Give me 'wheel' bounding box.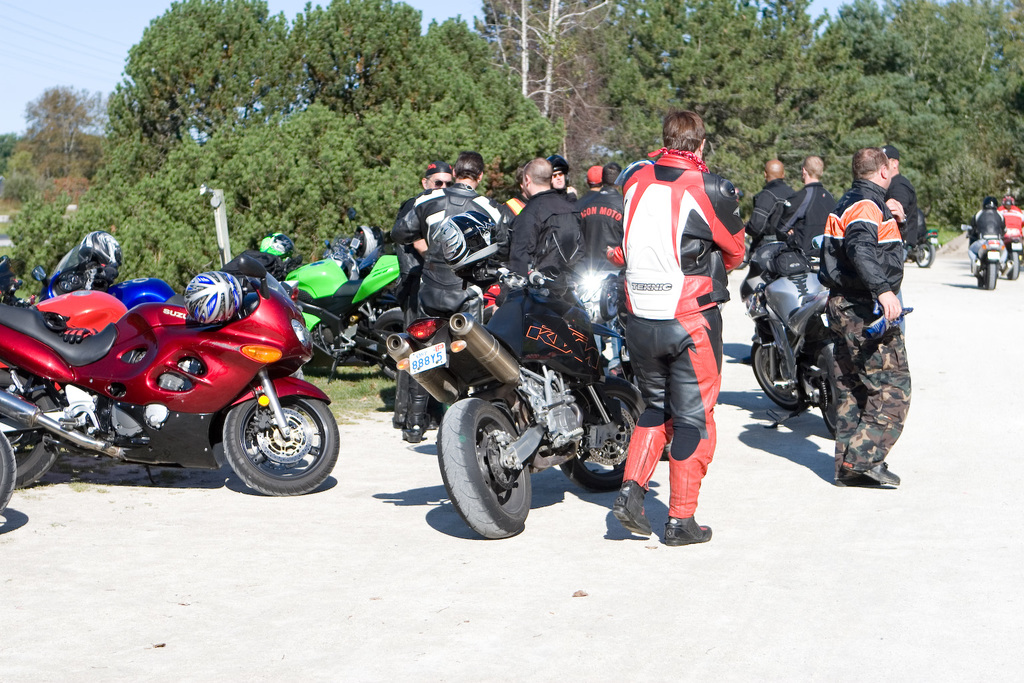
bbox=(205, 385, 326, 488).
